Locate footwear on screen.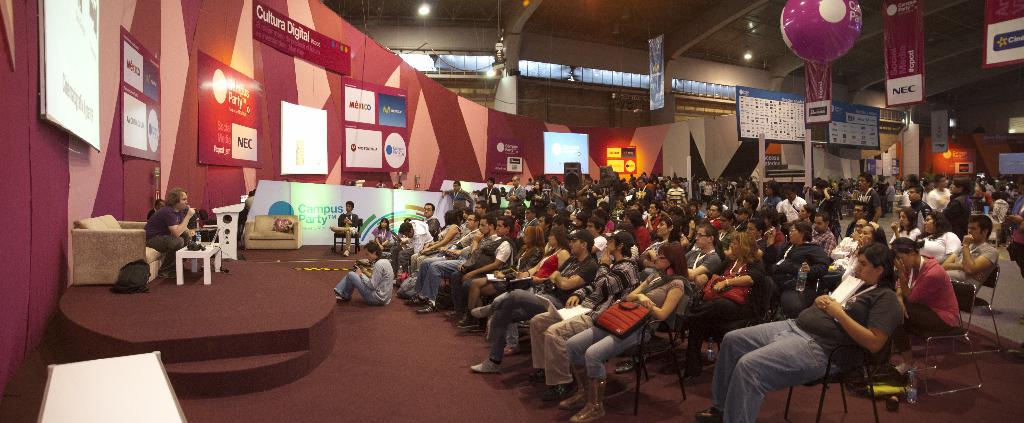
On screen at BBox(694, 405, 724, 422).
